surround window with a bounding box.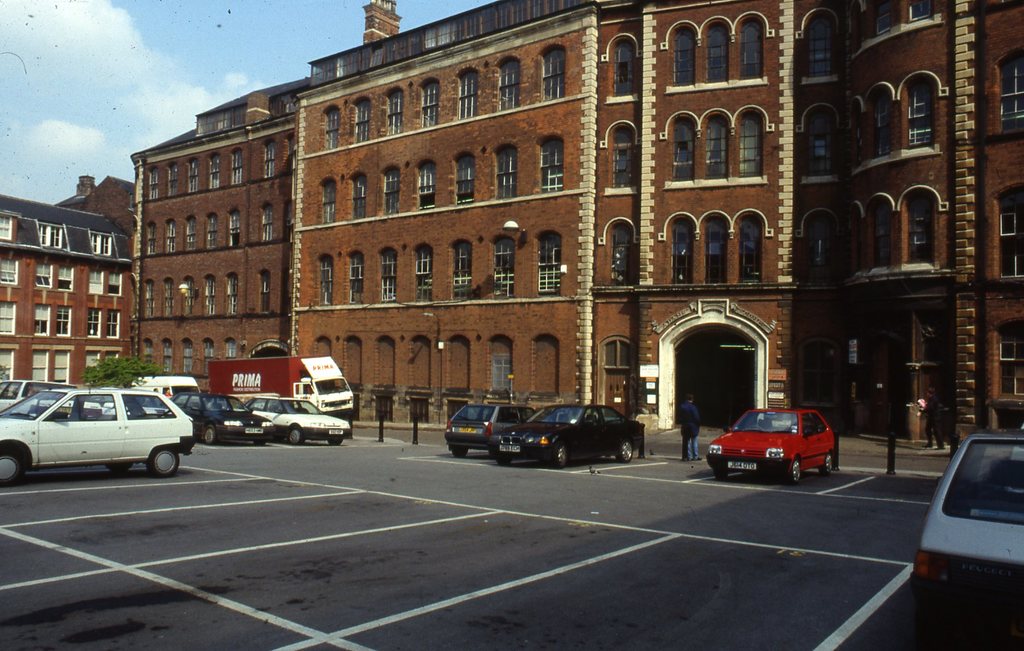
224:277:237:318.
